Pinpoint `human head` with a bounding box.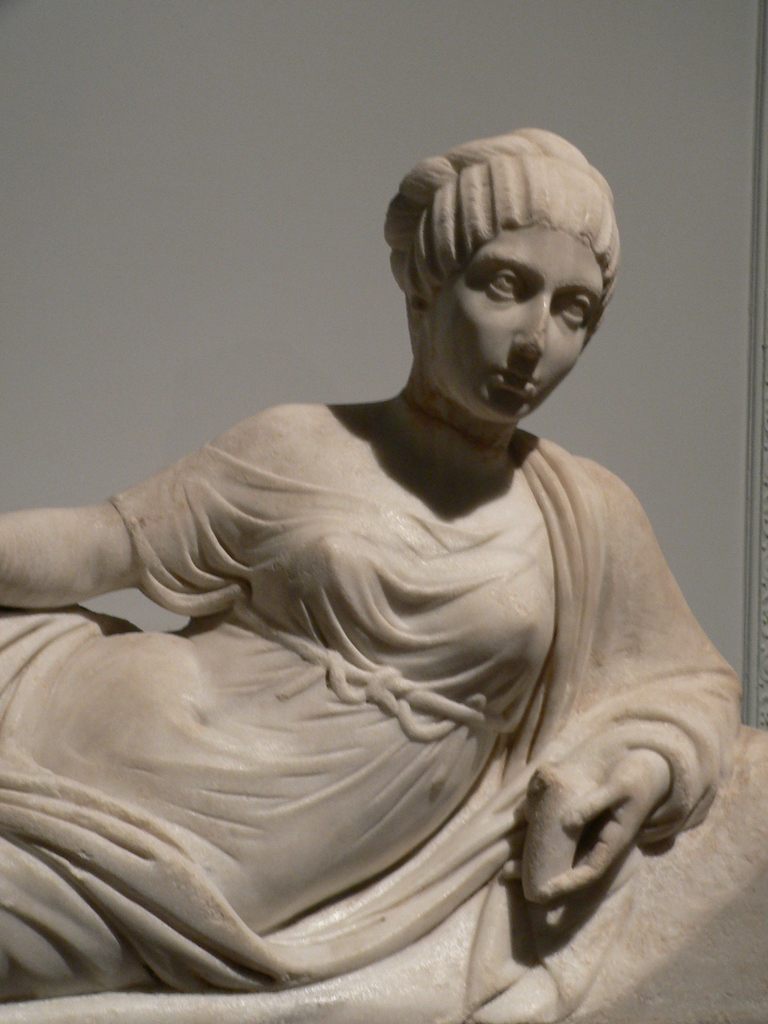
bbox(378, 129, 627, 431).
